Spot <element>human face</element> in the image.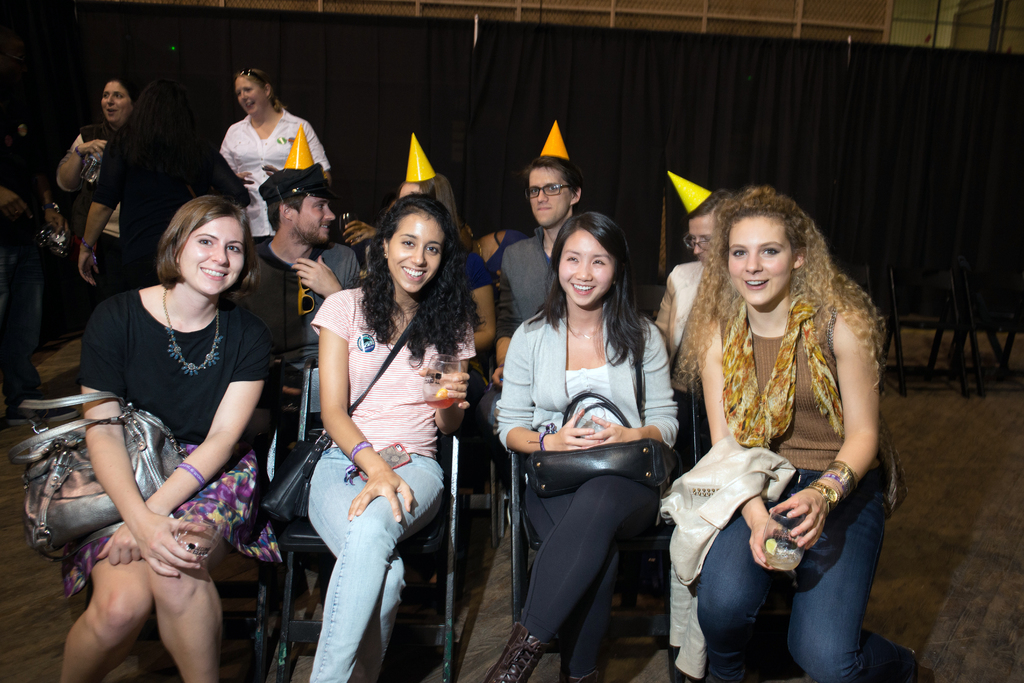
<element>human face</element> found at x1=728, y1=218, x2=796, y2=310.
